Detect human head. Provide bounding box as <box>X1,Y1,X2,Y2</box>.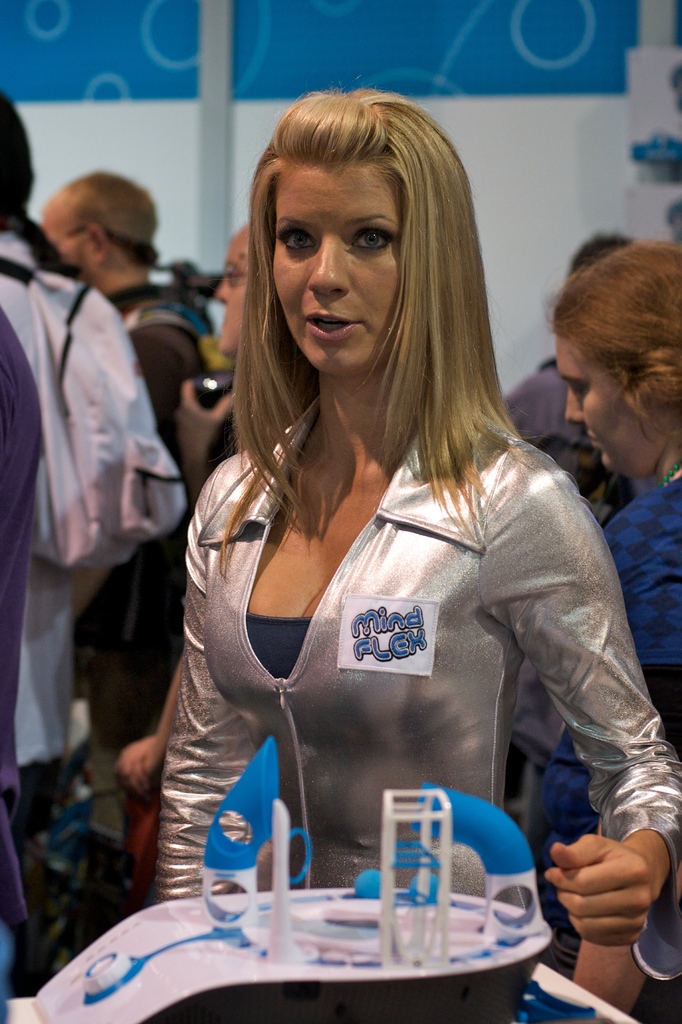
<box>238,76,462,369</box>.
